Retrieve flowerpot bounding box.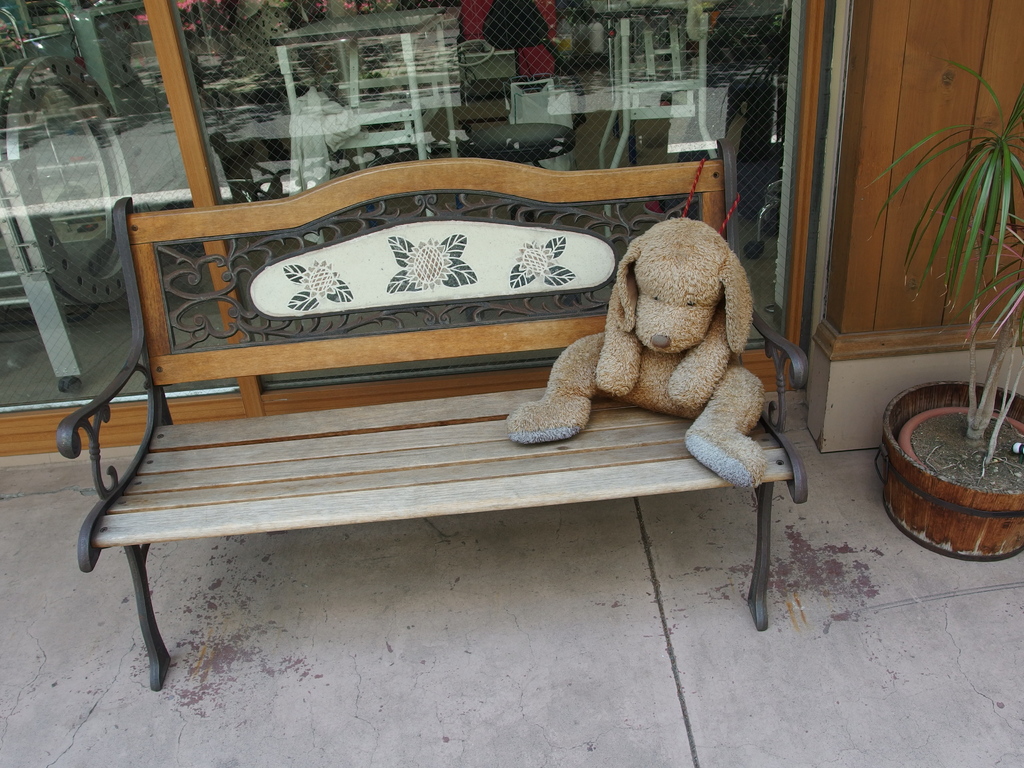
Bounding box: 884 372 1018 569.
